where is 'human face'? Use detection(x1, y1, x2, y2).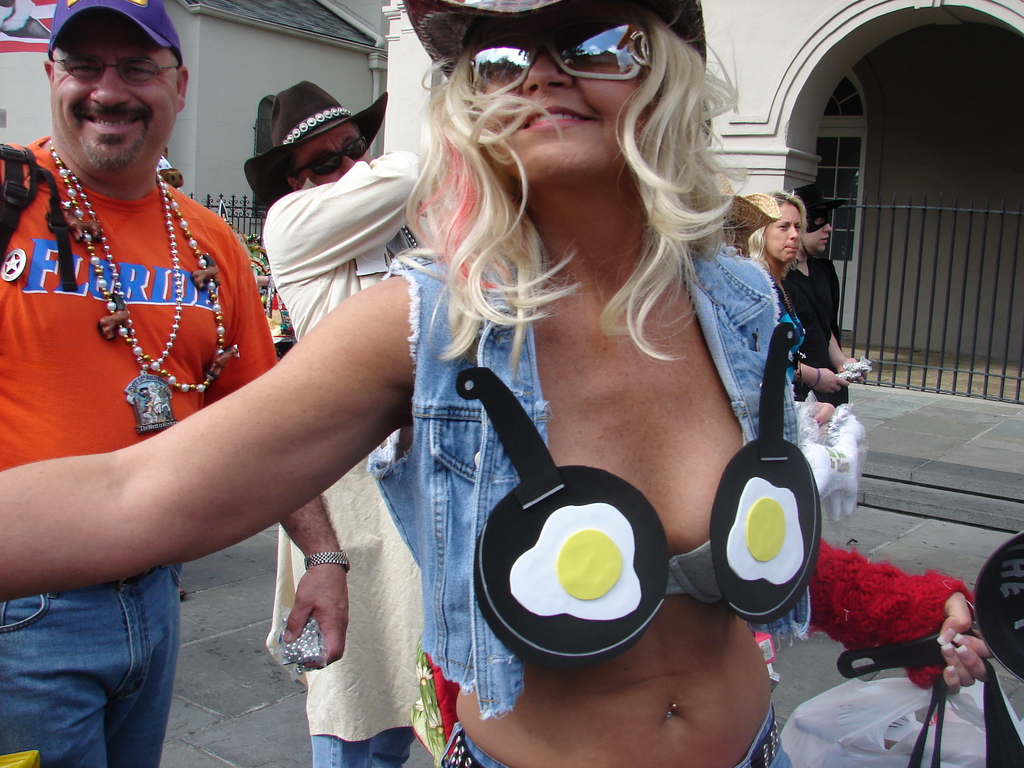
detection(463, 4, 671, 189).
